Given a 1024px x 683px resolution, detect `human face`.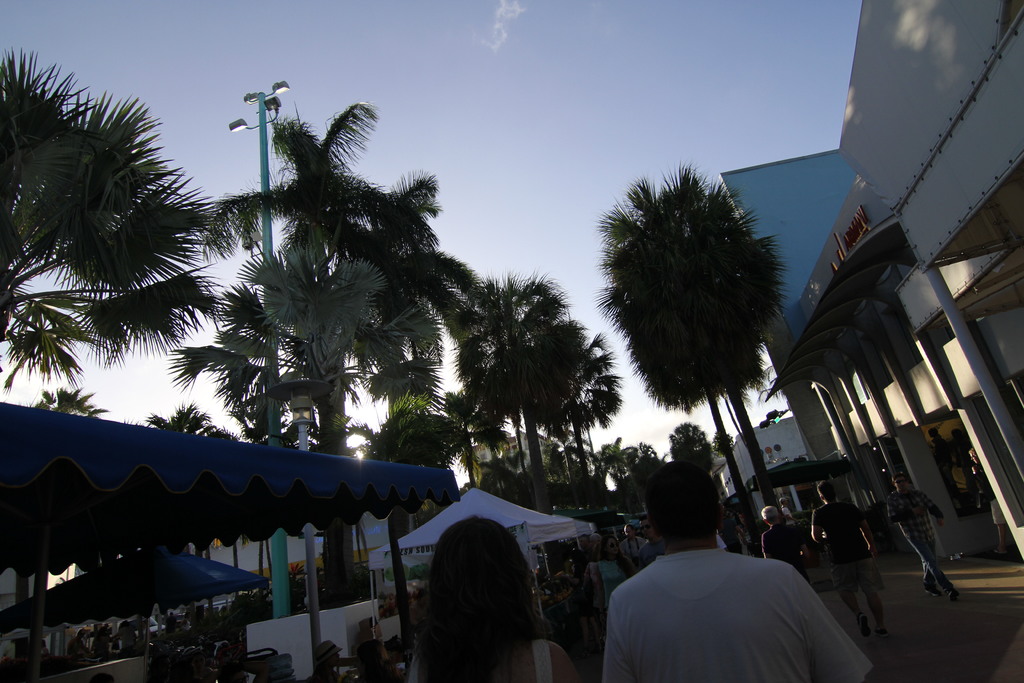
[left=605, top=538, right=619, bottom=559].
